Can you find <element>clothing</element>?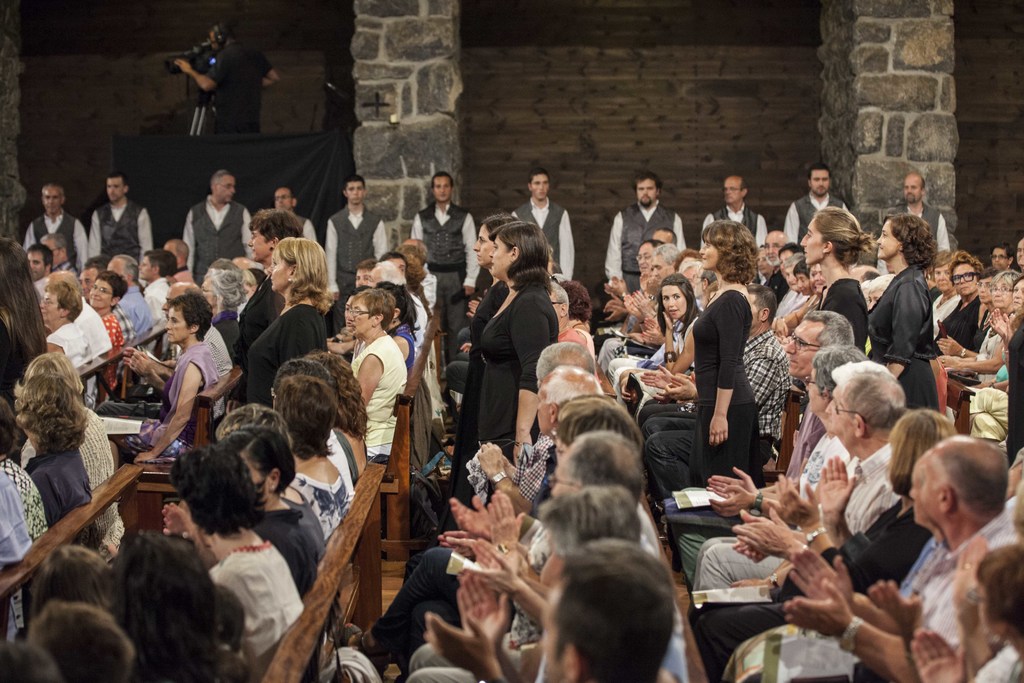
Yes, bounding box: <region>448, 283, 565, 520</region>.
